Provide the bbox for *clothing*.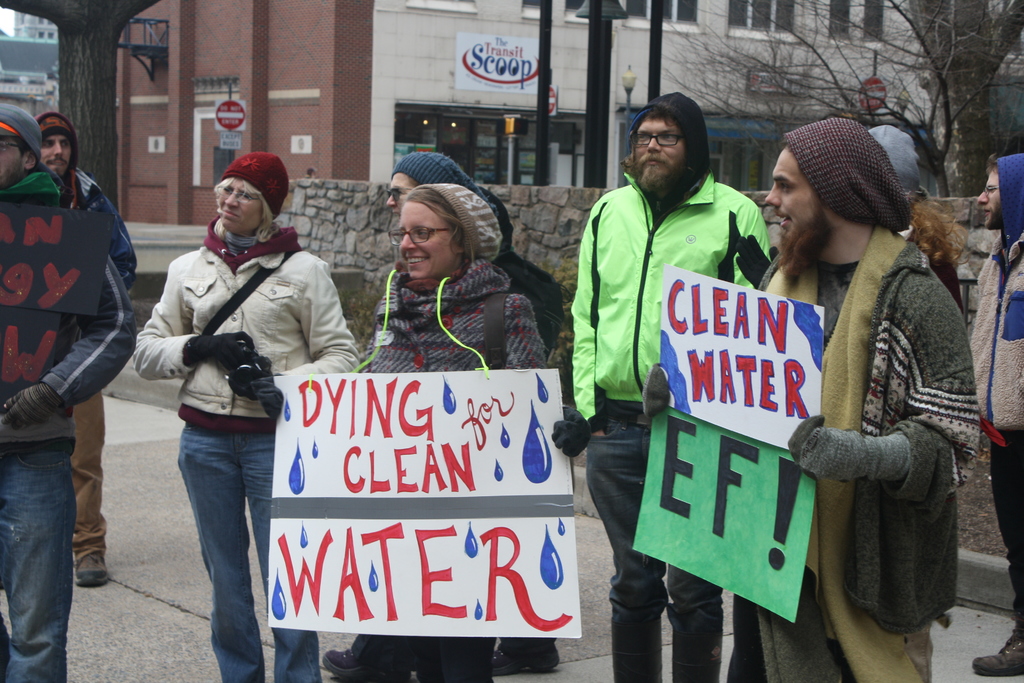
pyautogui.locateOnScreen(346, 260, 583, 678).
